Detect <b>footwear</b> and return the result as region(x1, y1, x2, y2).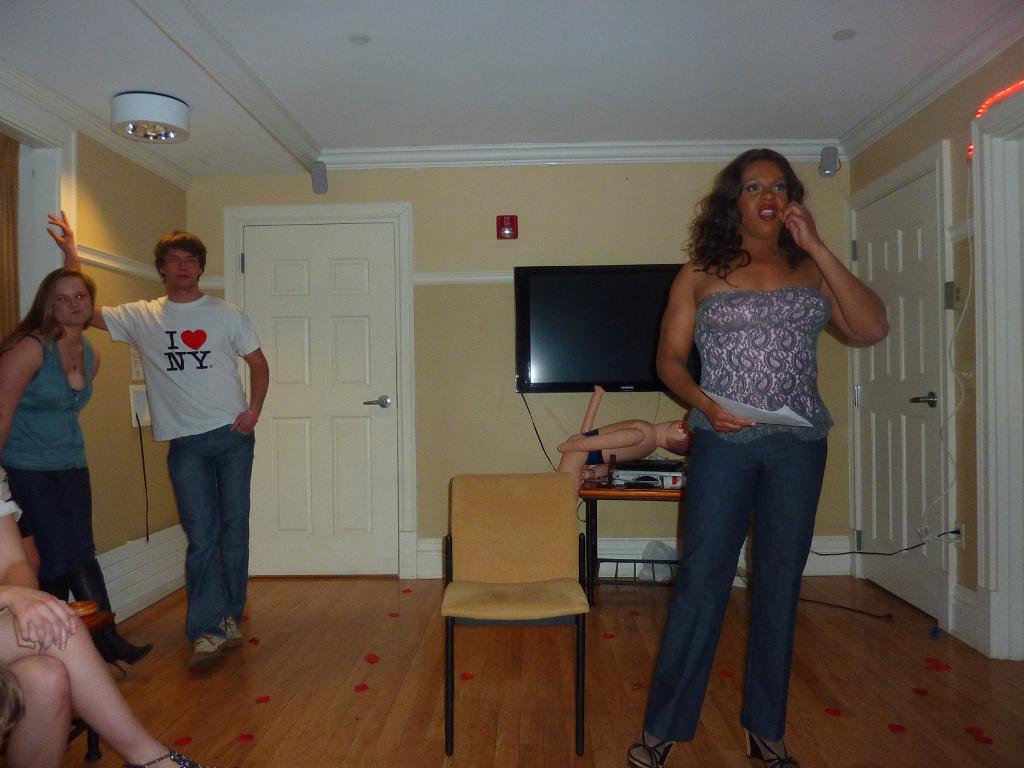
region(73, 569, 159, 669).
